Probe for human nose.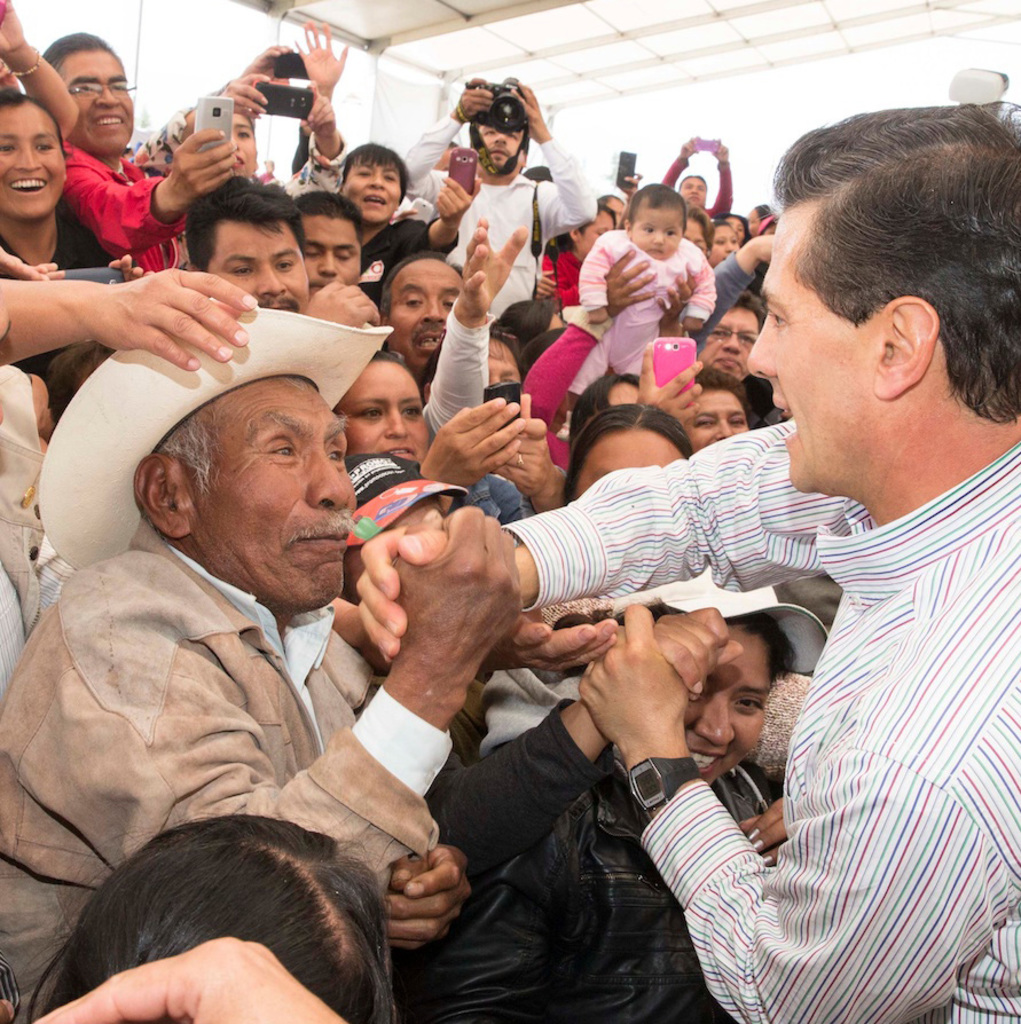
Probe result: region(490, 133, 508, 144).
